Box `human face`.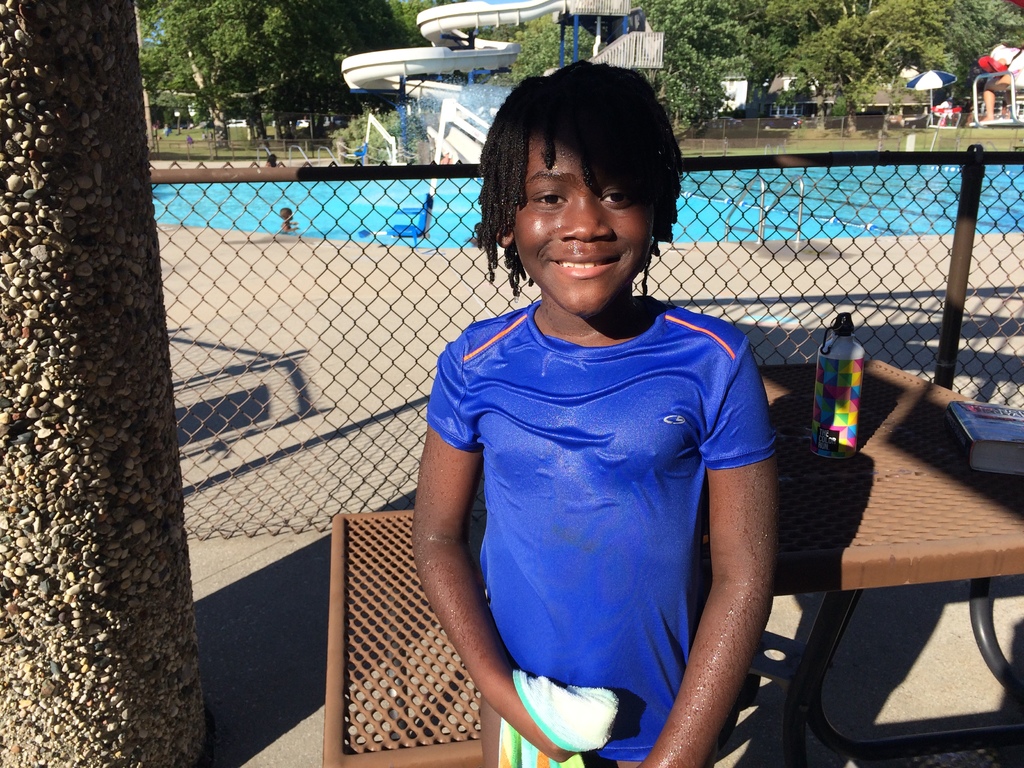
{"x1": 511, "y1": 135, "x2": 654, "y2": 312}.
